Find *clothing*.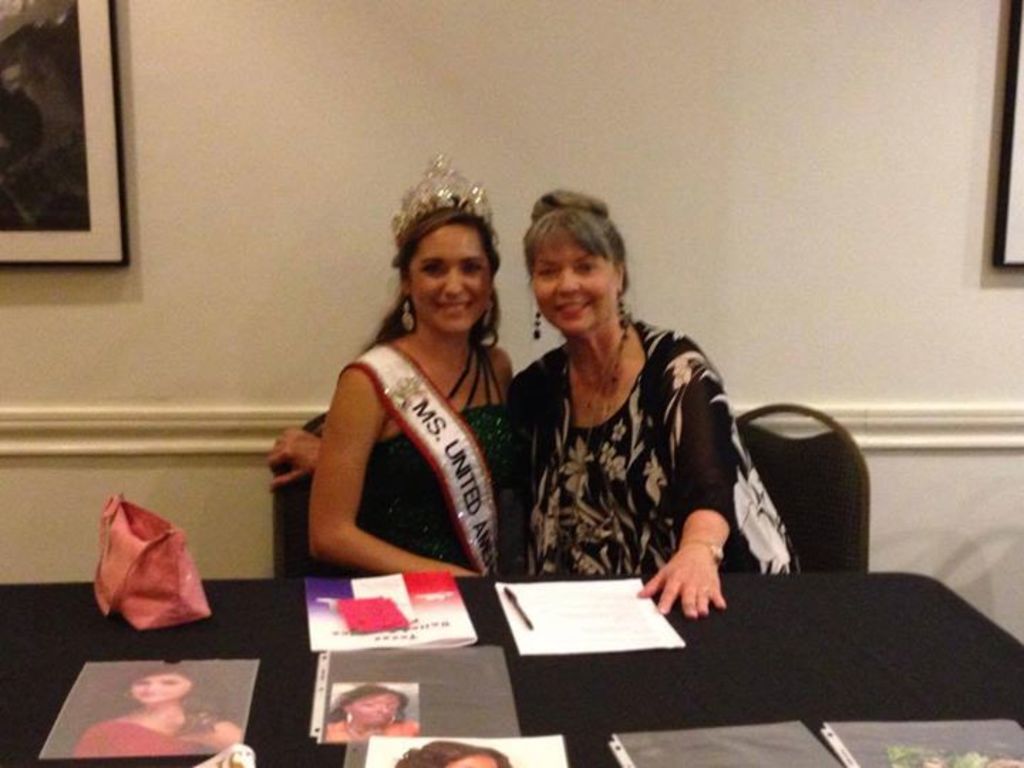
BBox(70, 707, 222, 759).
